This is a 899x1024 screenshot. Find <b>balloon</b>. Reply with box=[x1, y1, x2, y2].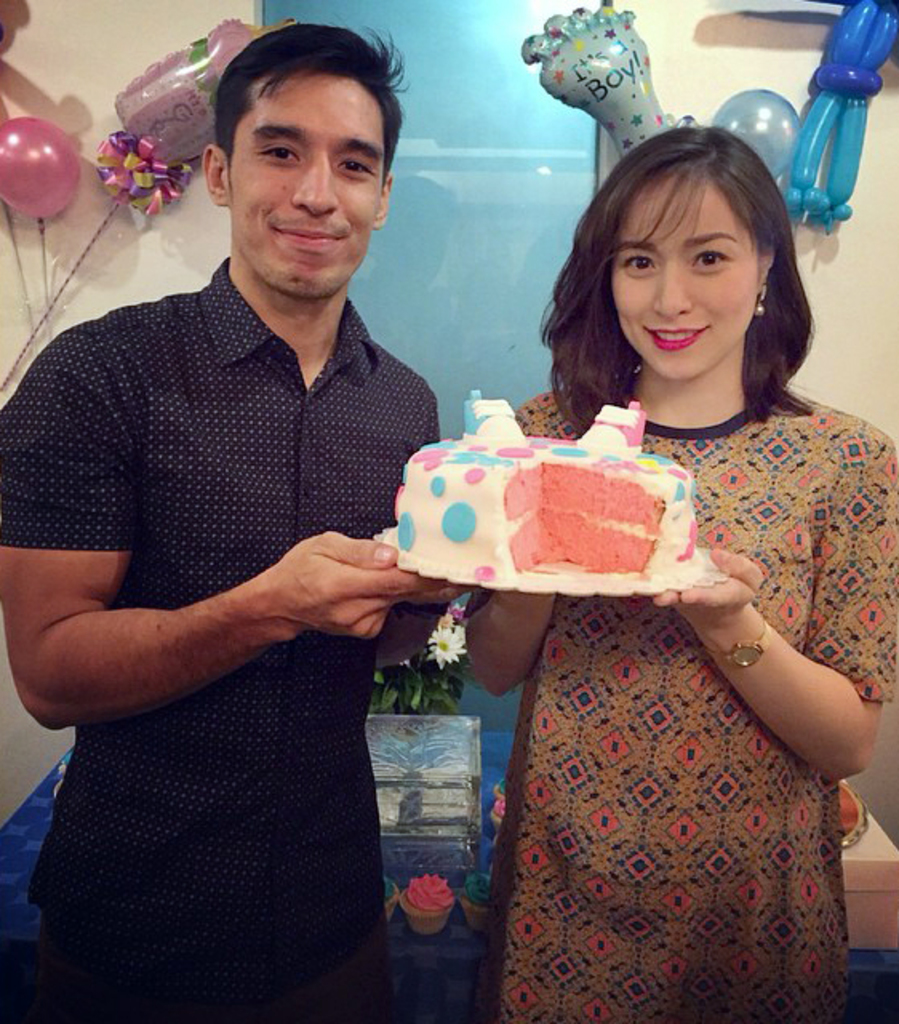
box=[114, 13, 296, 171].
